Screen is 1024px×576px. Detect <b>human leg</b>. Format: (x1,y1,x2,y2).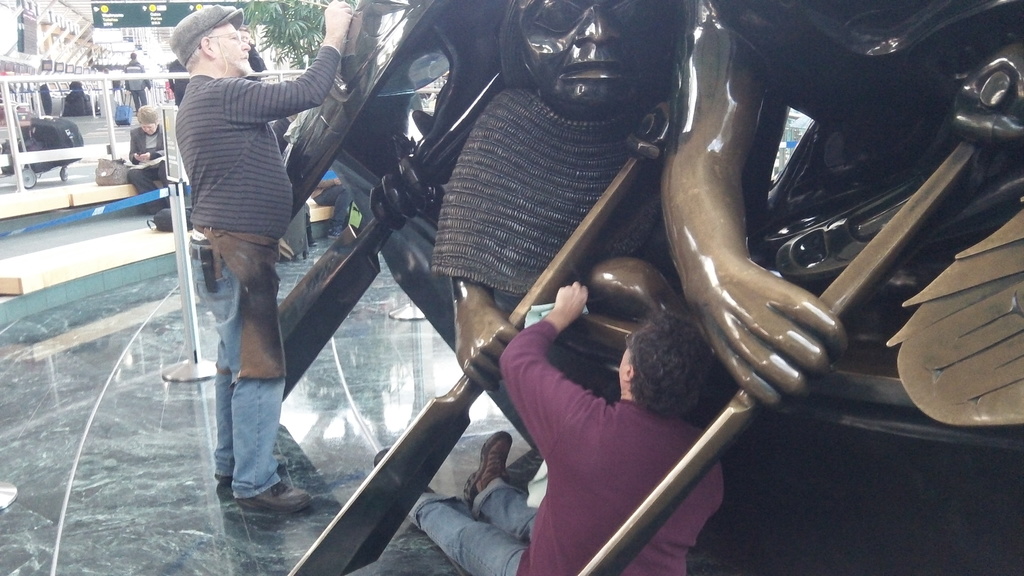
(372,444,519,575).
